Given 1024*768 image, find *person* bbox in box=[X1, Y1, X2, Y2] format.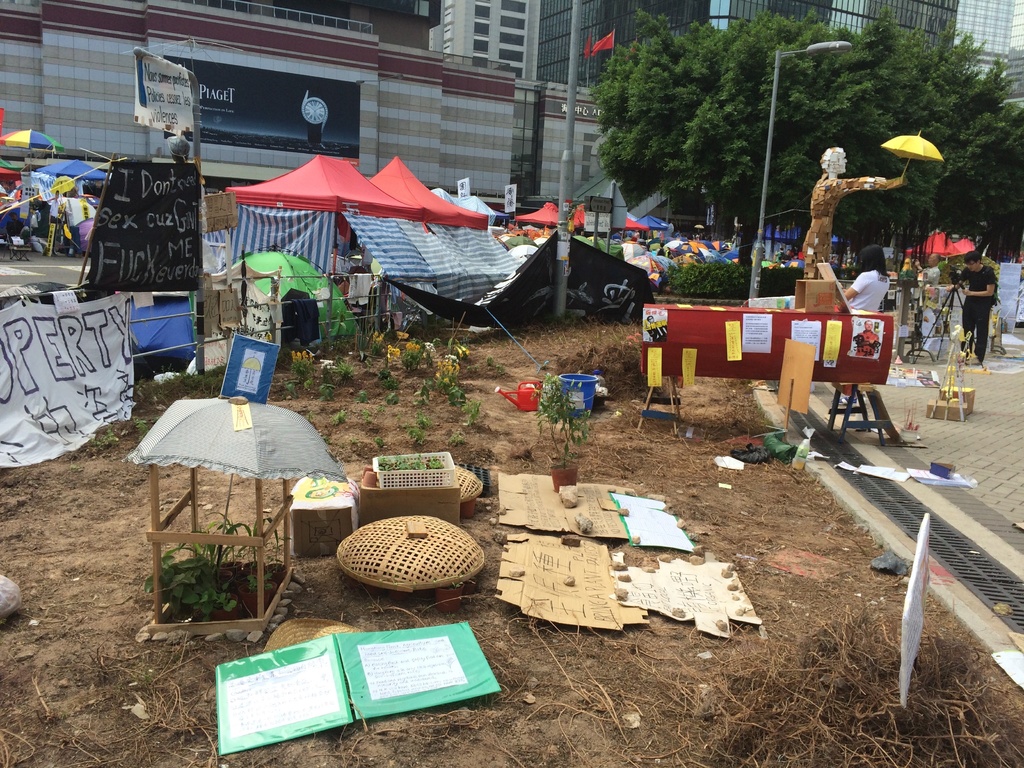
box=[840, 244, 893, 410].
